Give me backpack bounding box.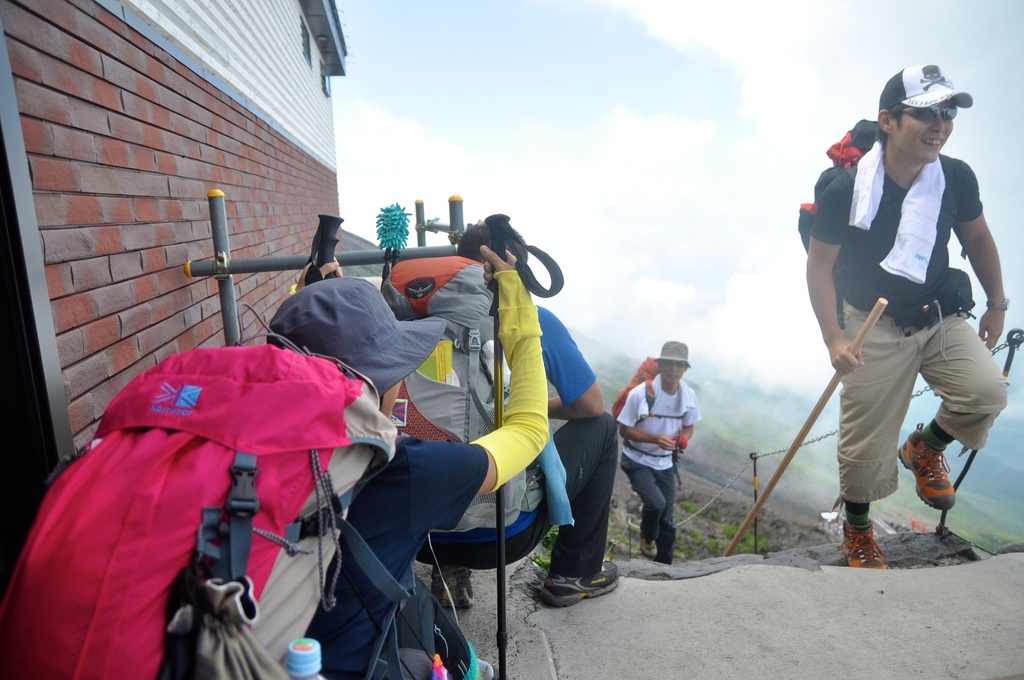
794/114/896/269.
